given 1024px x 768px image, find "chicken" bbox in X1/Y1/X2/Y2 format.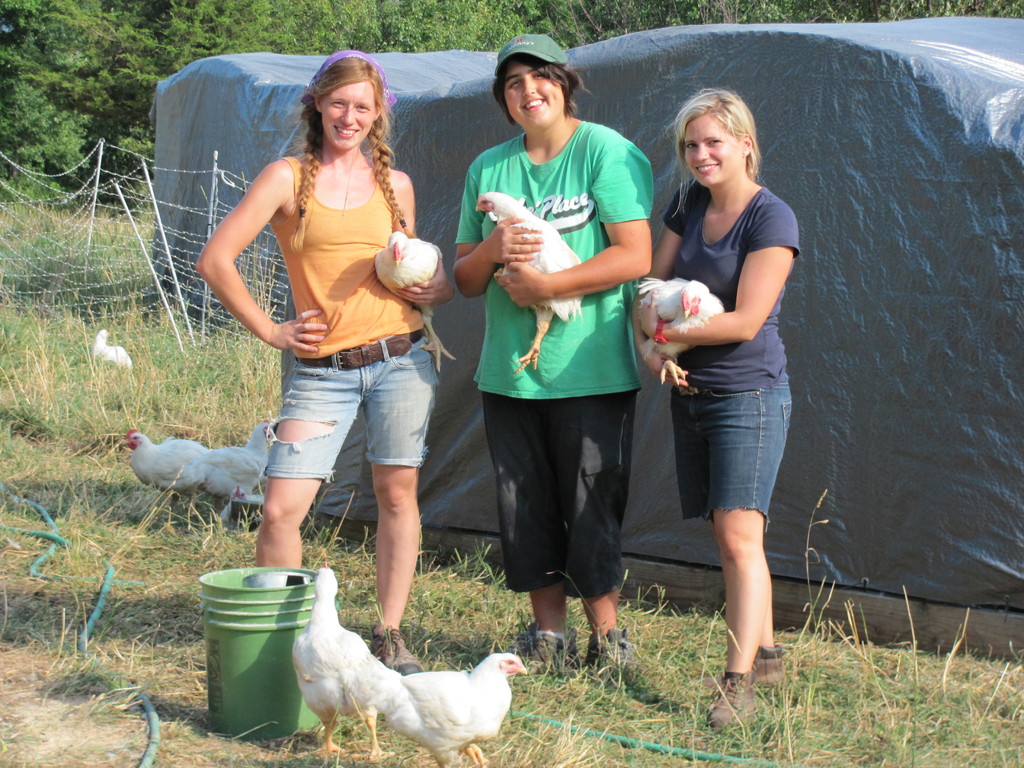
635/277/725/382.
